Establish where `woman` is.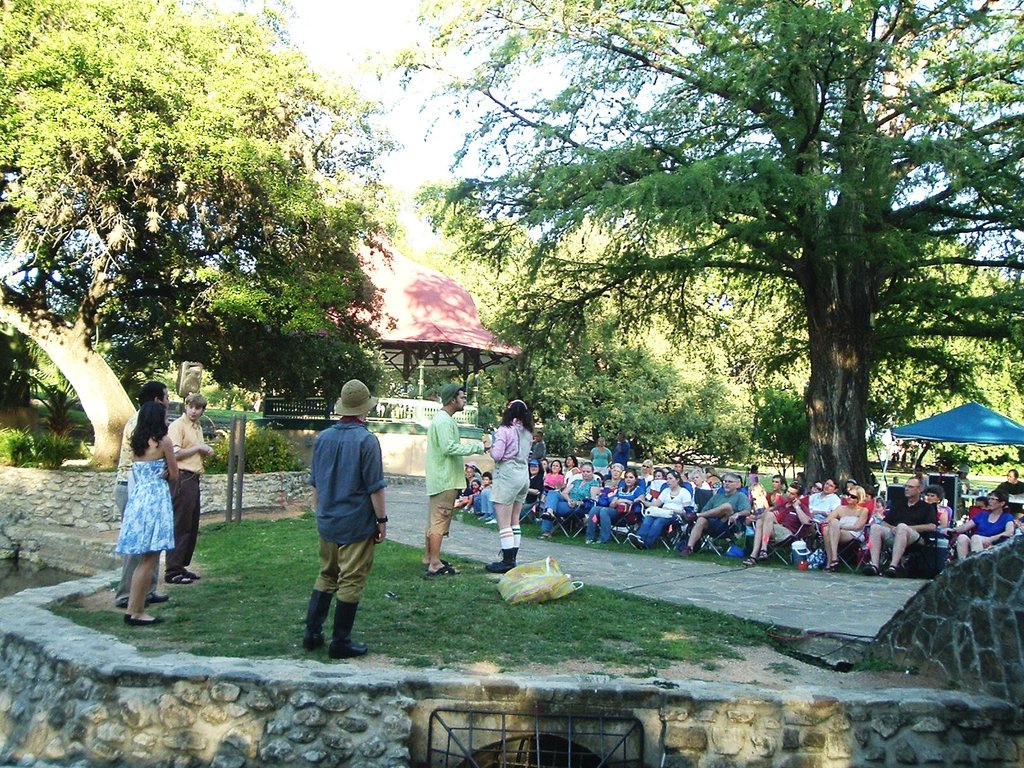
Established at box(586, 466, 645, 550).
